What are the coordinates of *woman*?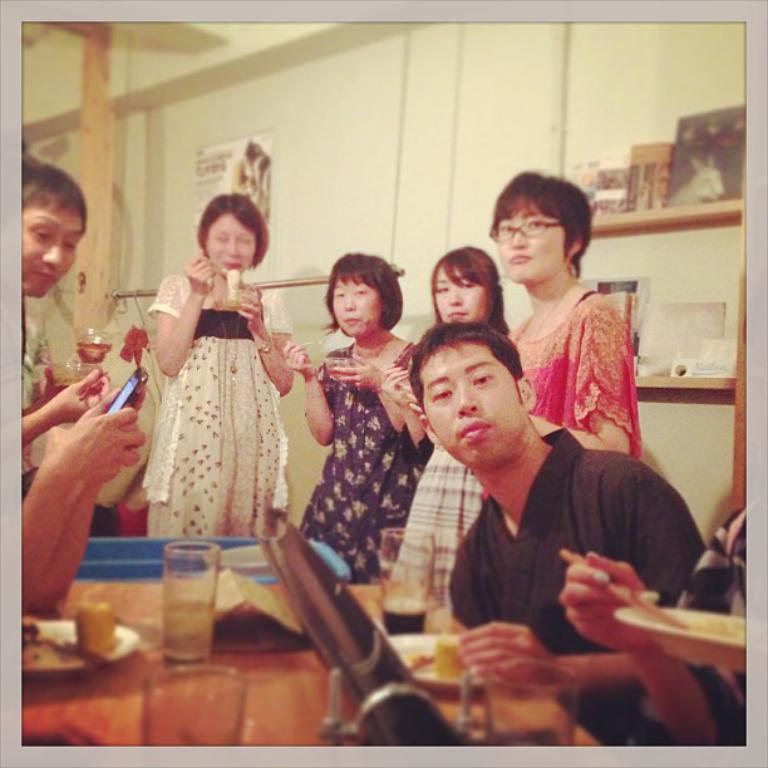
117 198 314 571.
